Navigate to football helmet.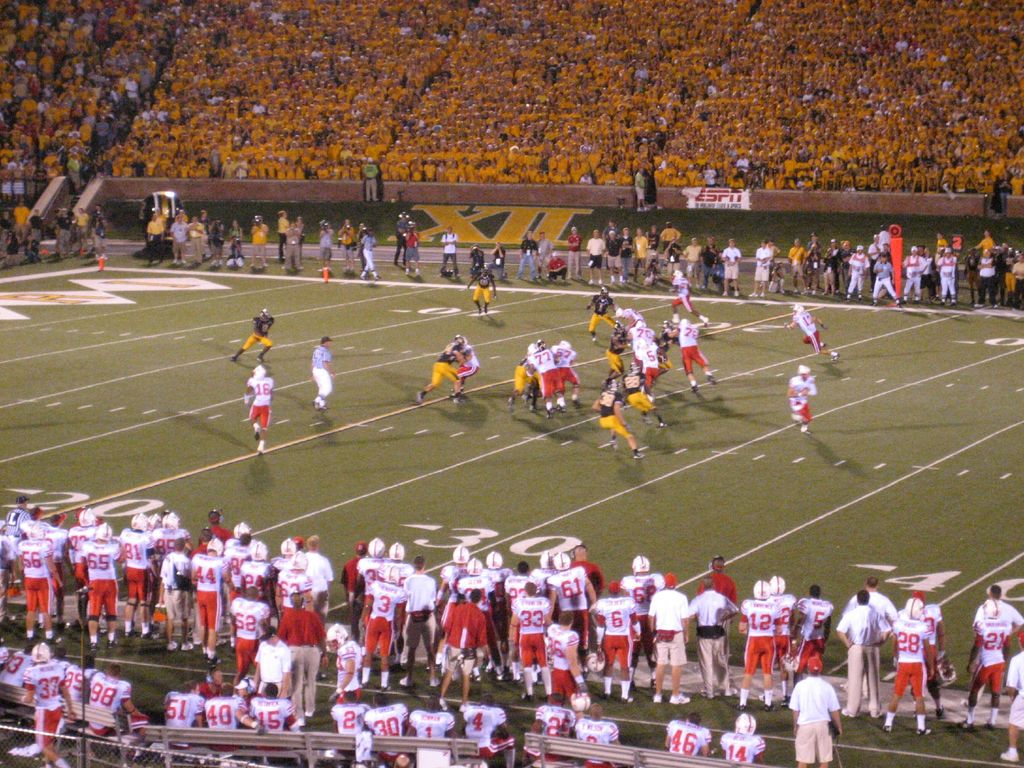
Navigation target: x1=232, y1=522, x2=250, y2=540.
